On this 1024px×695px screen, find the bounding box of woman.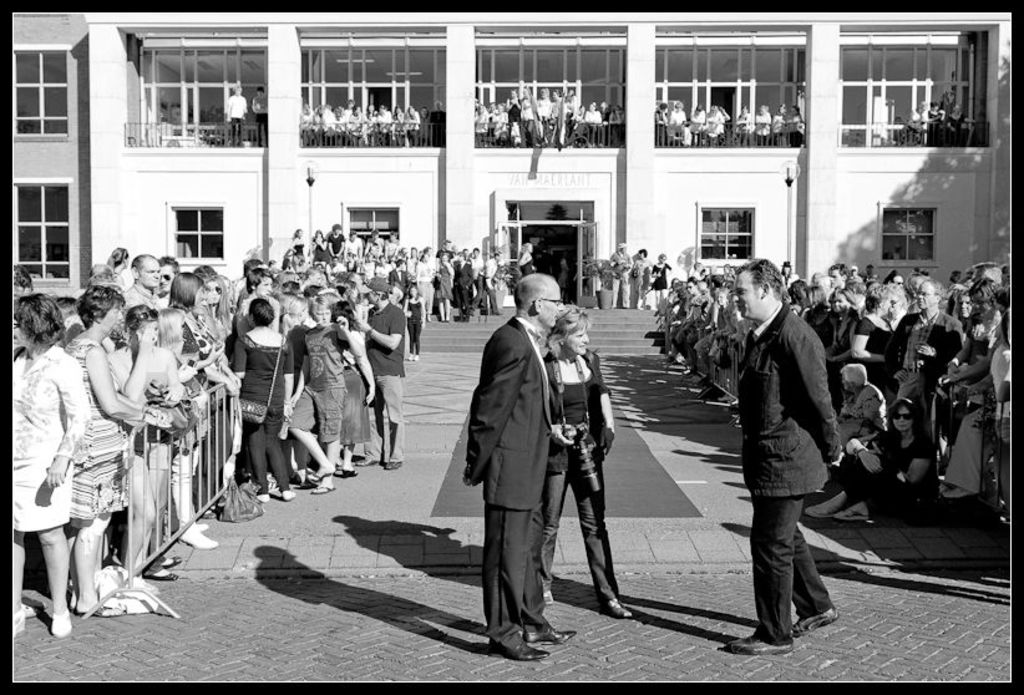
Bounding box: region(292, 229, 305, 263).
